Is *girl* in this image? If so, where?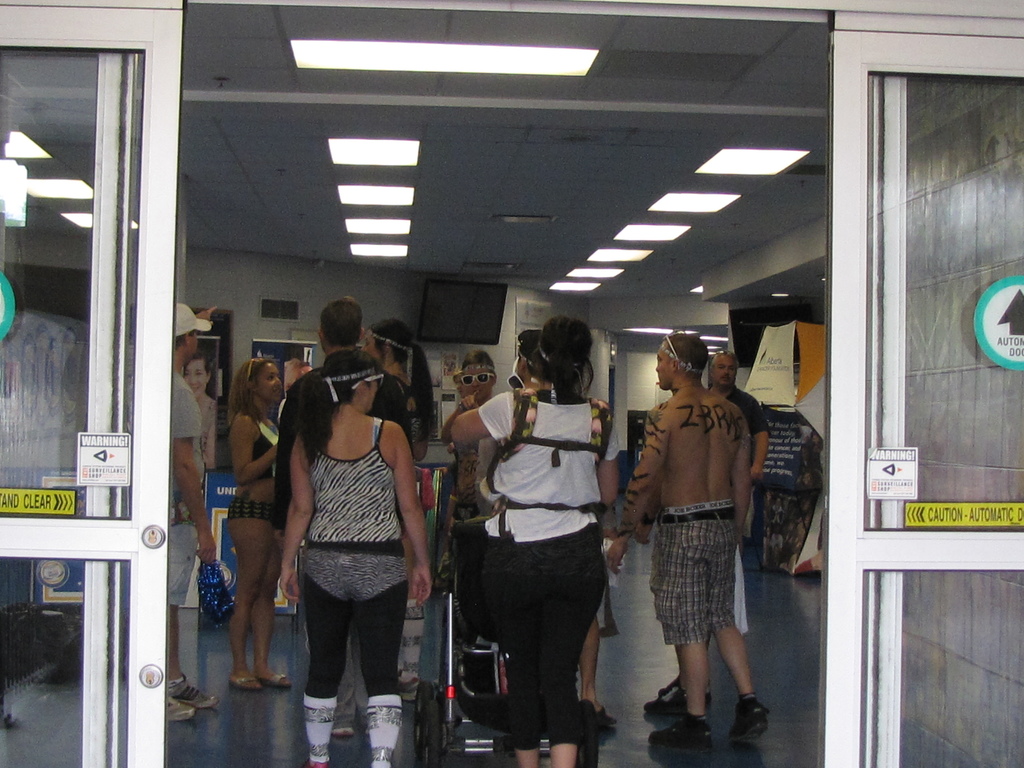
Yes, at rect(449, 311, 625, 767).
